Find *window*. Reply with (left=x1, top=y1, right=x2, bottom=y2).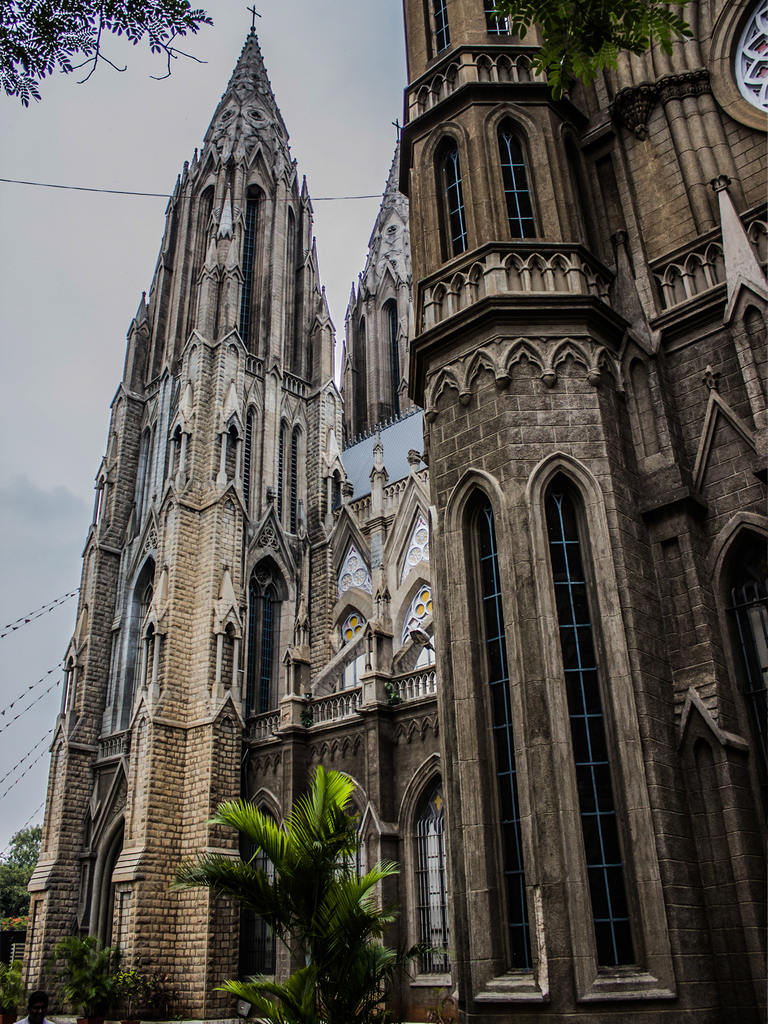
(left=487, top=0, right=508, bottom=32).
